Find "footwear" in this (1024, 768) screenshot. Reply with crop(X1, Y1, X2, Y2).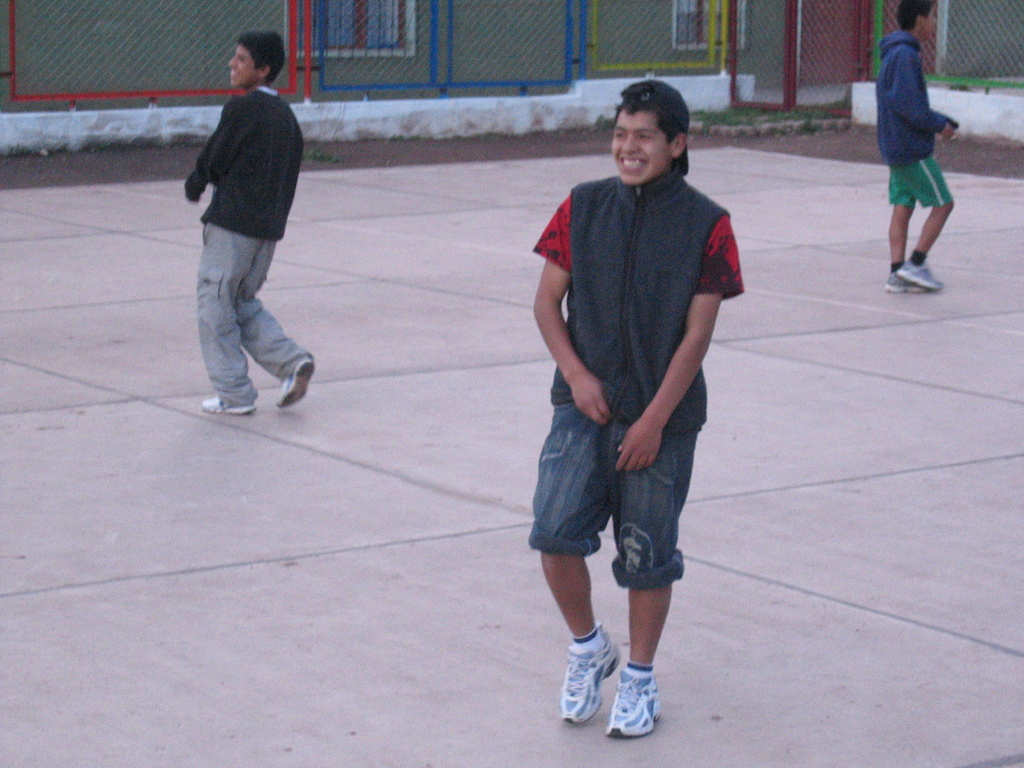
crop(555, 616, 618, 723).
